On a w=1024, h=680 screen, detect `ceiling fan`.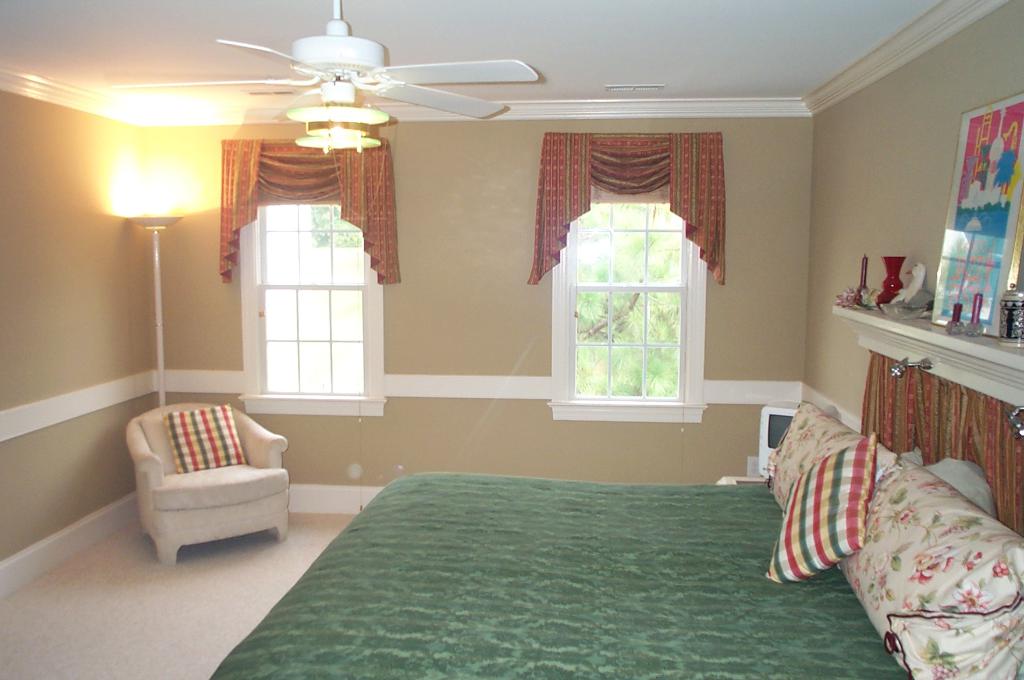
pyautogui.locateOnScreen(103, 0, 541, 112).
